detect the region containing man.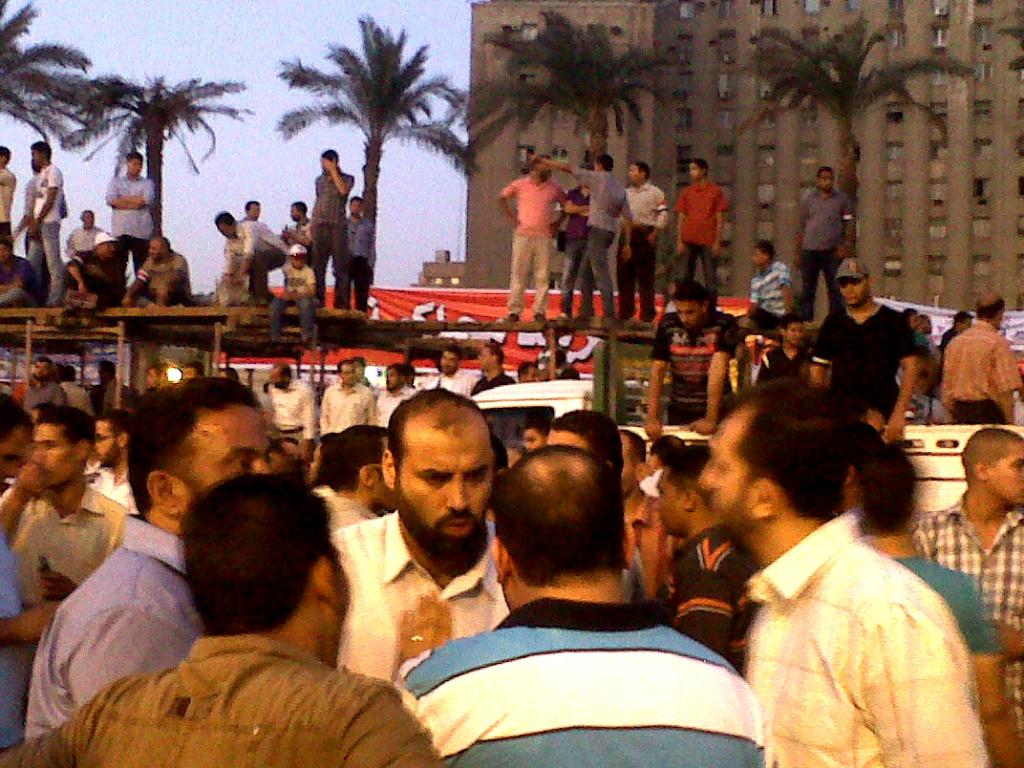
bbox(745, 233, 792, 335).
